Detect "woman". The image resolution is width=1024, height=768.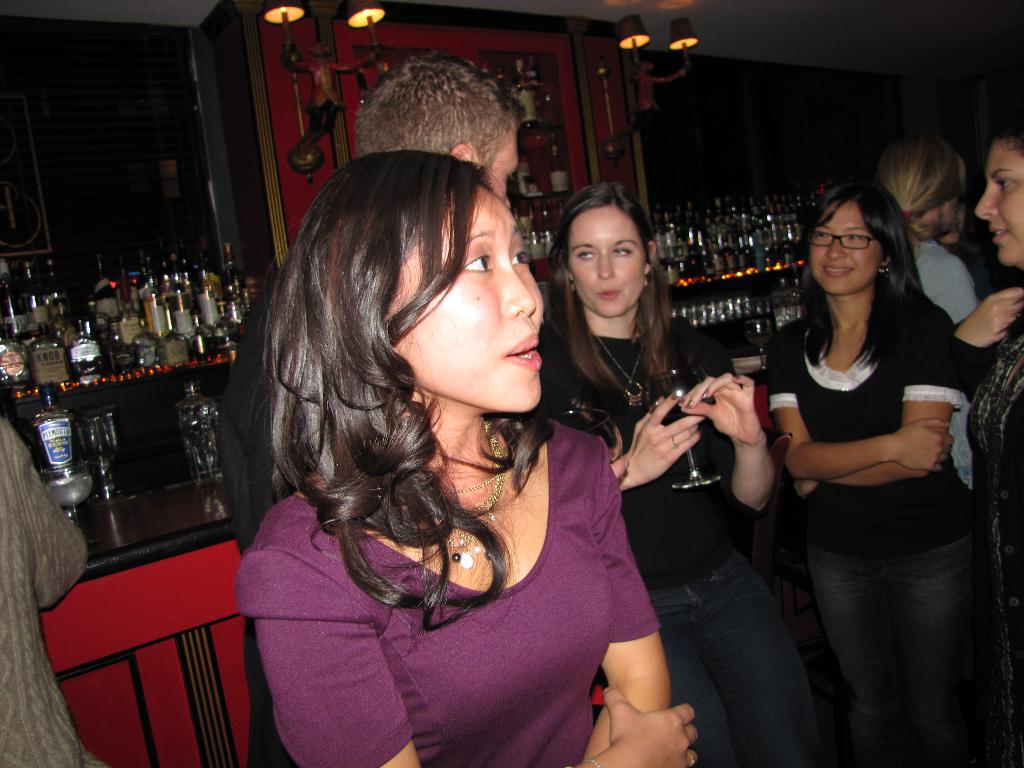
{"x1": 872, "y1": 138, "x2": 980, "y2": 484}.
